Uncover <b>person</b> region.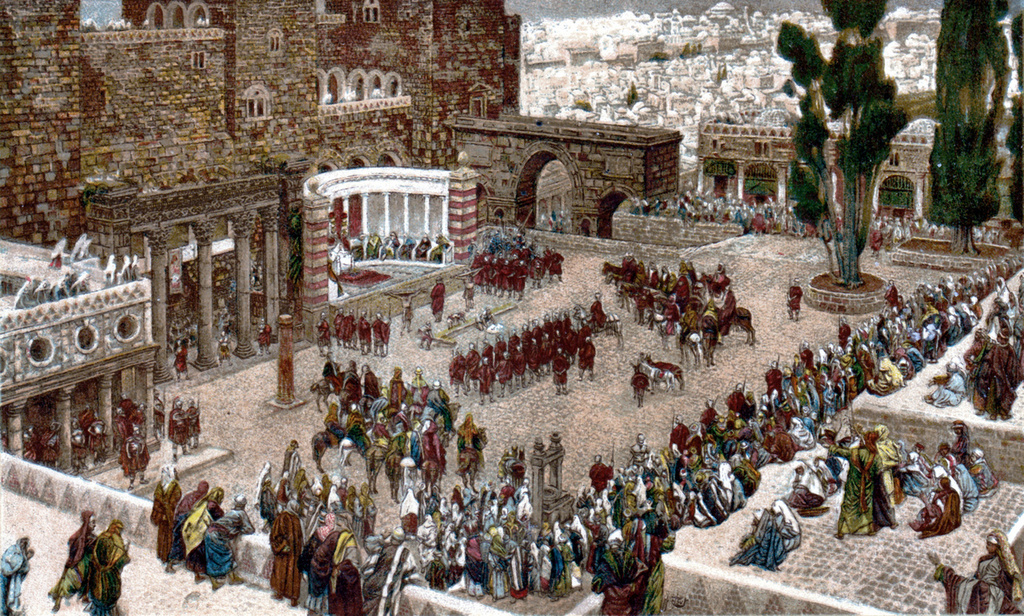
Uncovered: {"left": 924, "top": 553, "right": 1007, "bottom": 615}.
